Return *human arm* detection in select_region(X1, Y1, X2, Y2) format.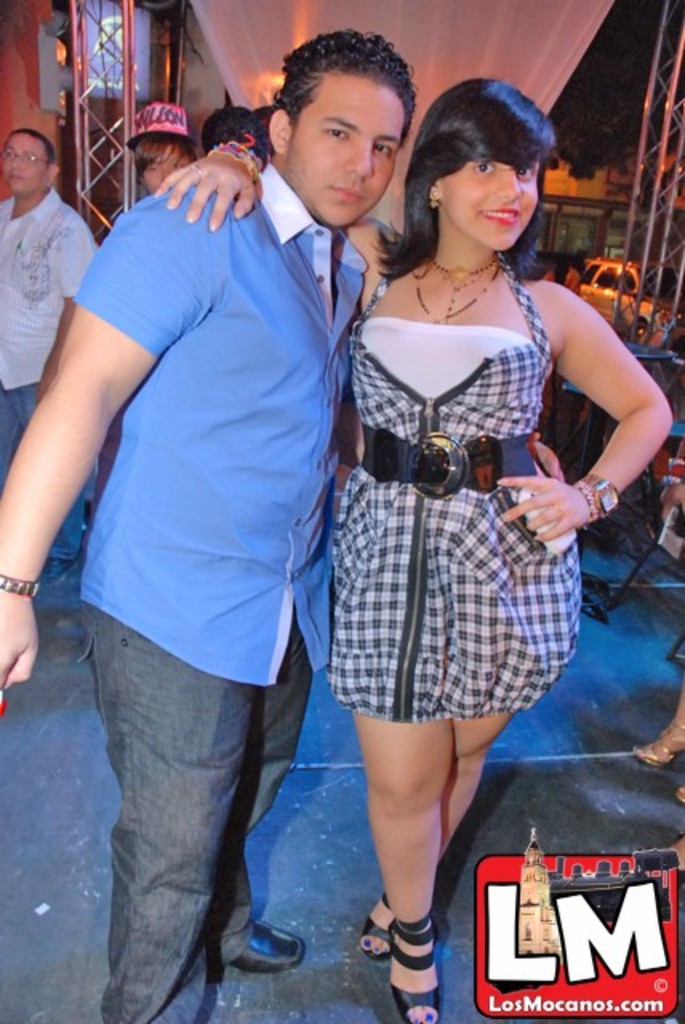
select_region(0, 182, 226, 686).
